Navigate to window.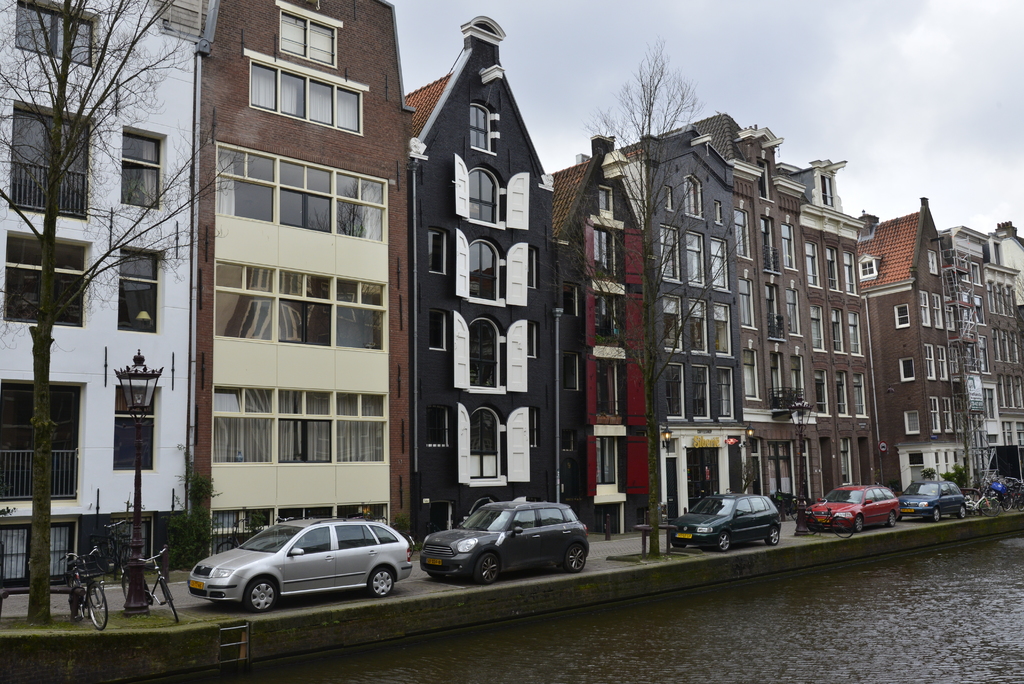
Navigation target: <box>14,0,95,71</box>.
